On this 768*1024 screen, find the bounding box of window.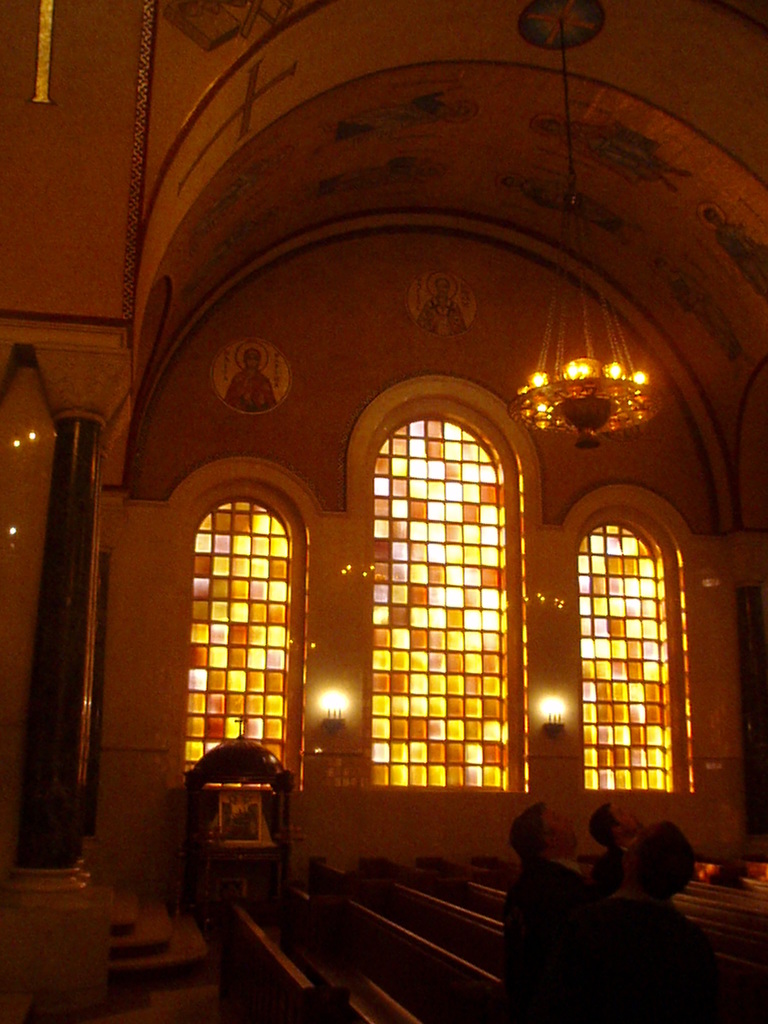
Bounding box: l=195, t=483, r=305, b=790.
